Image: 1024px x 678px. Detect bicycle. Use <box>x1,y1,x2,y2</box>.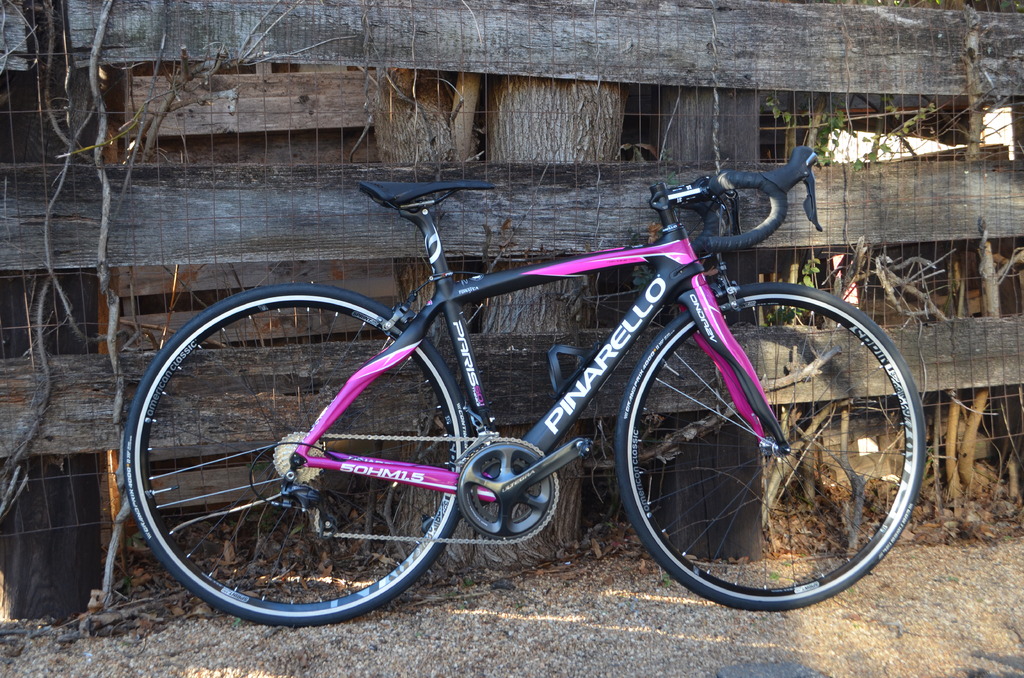
<box>122,135,943,631</box>.
